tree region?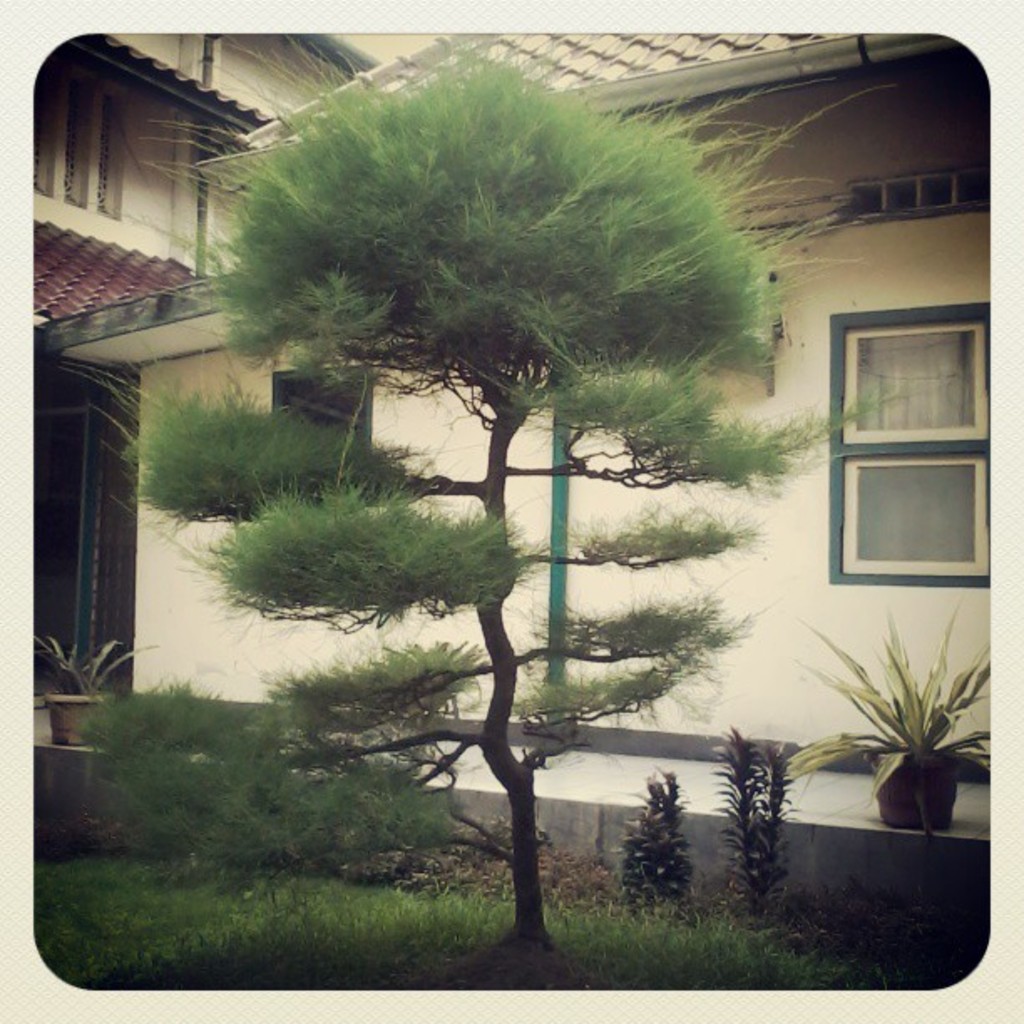
select_region(72, 7, 925, 925)
